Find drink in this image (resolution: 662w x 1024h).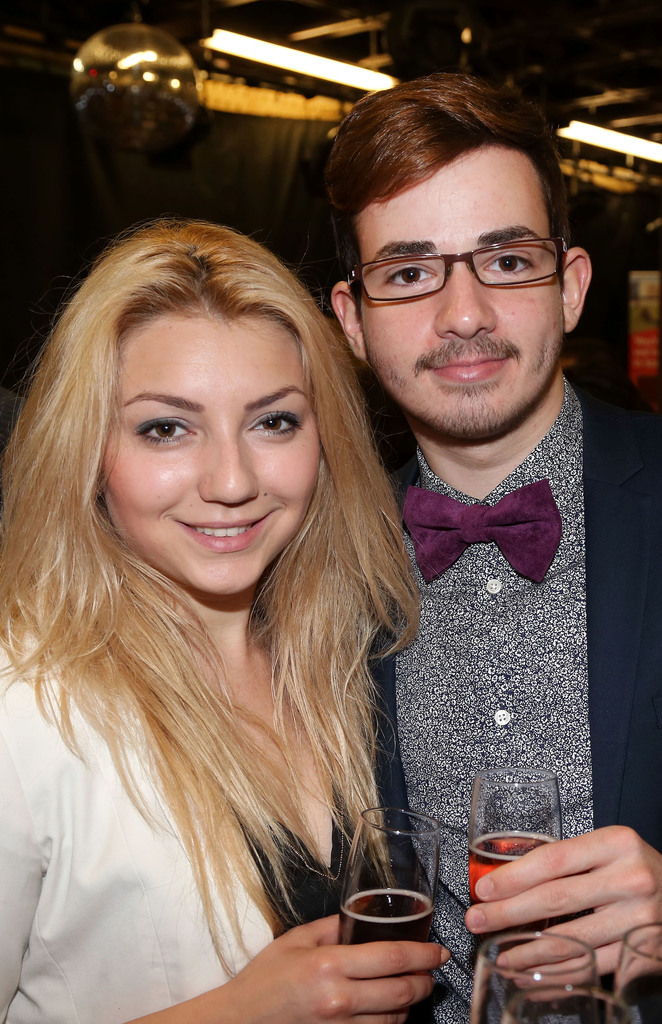
[left=335, top=884, right=442, bottom=970].
